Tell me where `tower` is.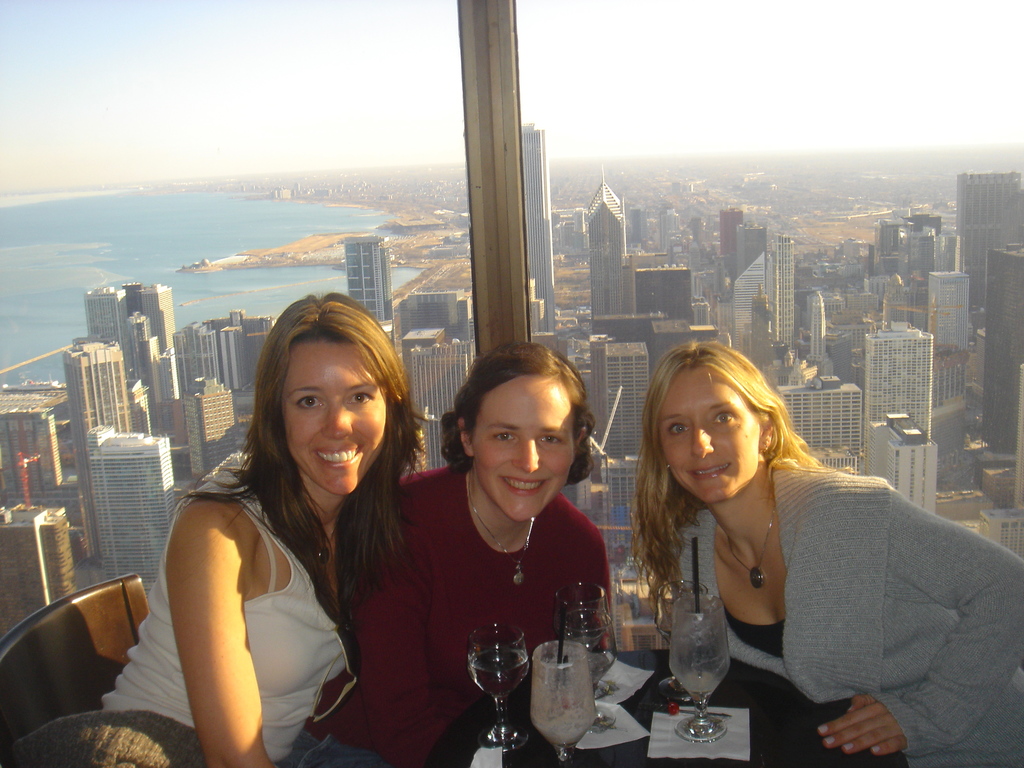
`tower` is at [580,454,640,595].
